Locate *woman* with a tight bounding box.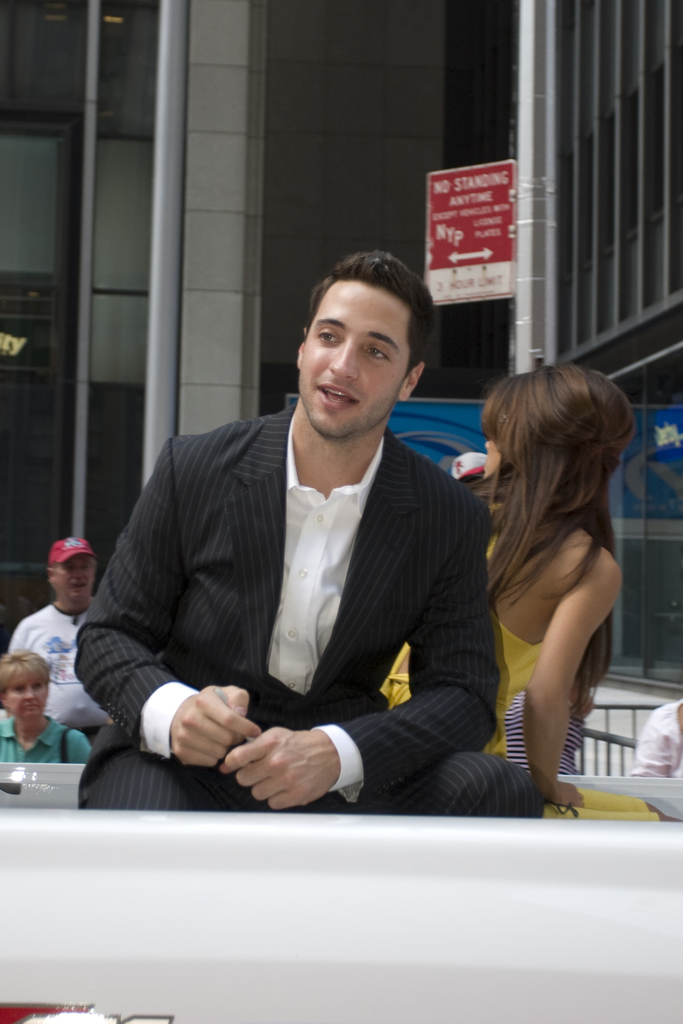
bbox(380, 365, 646, 809).
